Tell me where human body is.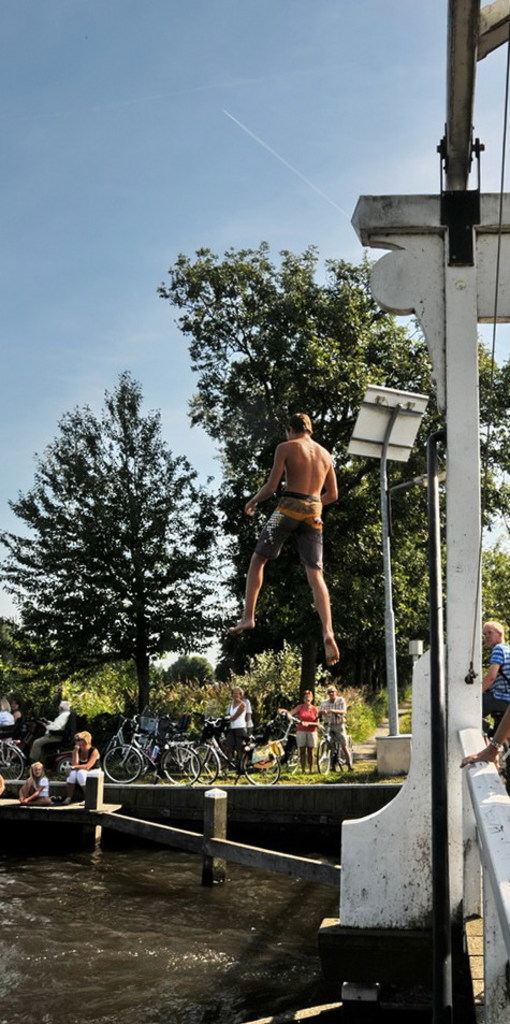
human body is at <box>239,409,339,670</box>.
